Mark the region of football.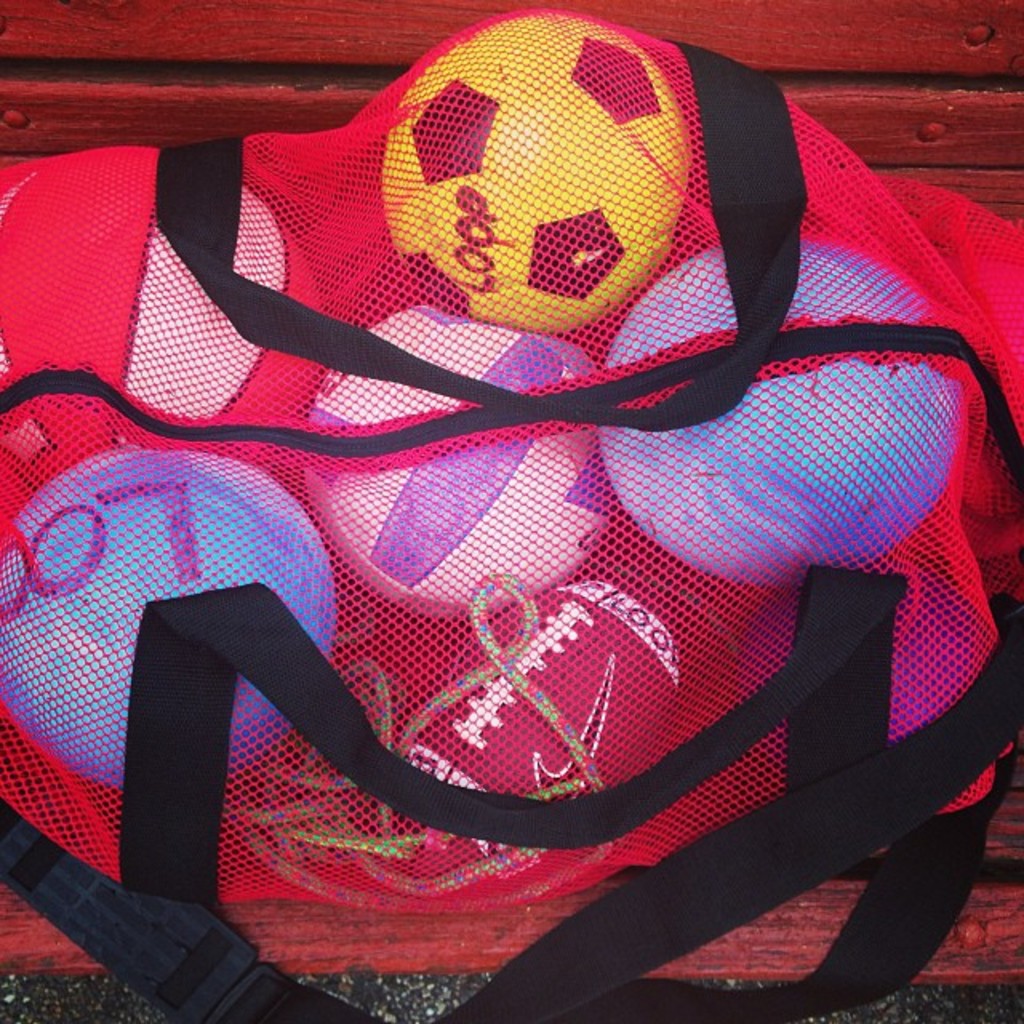
Region: x1=379 y1=570 x2=678 y2=866.
